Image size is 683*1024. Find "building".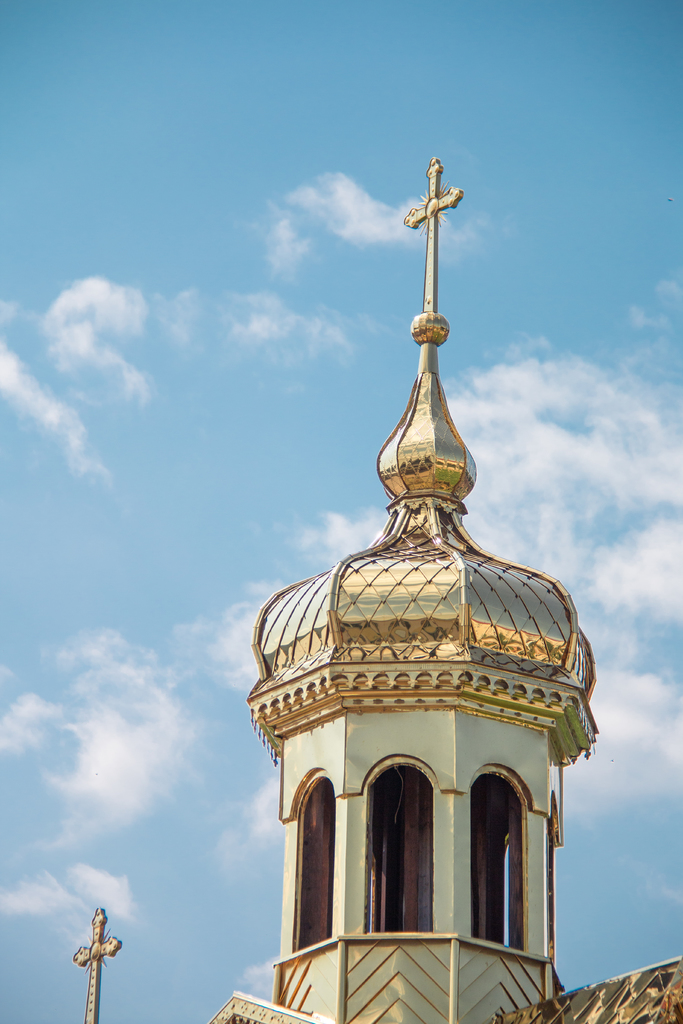
[200, 162, 682, 1023].
